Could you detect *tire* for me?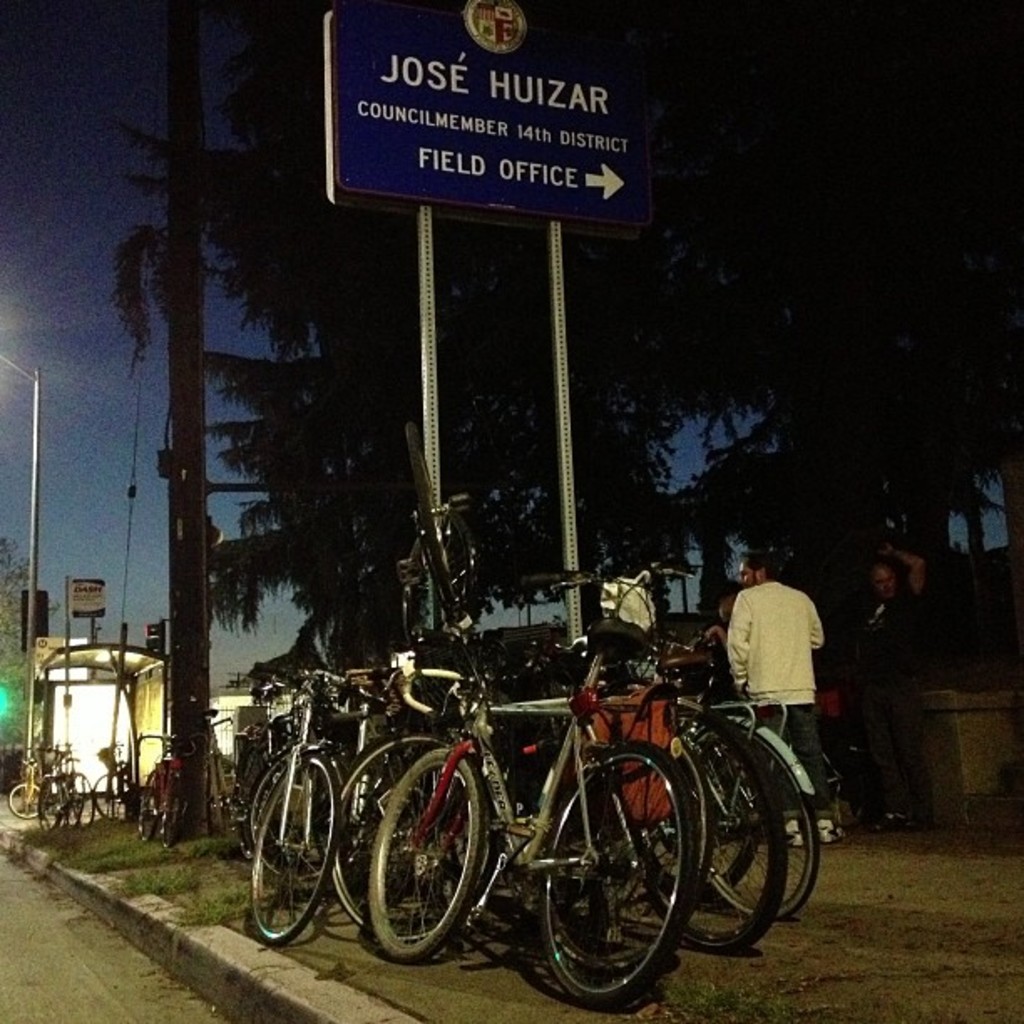
Detection result: x1=330, y1=735, x2=492, y2=940.
